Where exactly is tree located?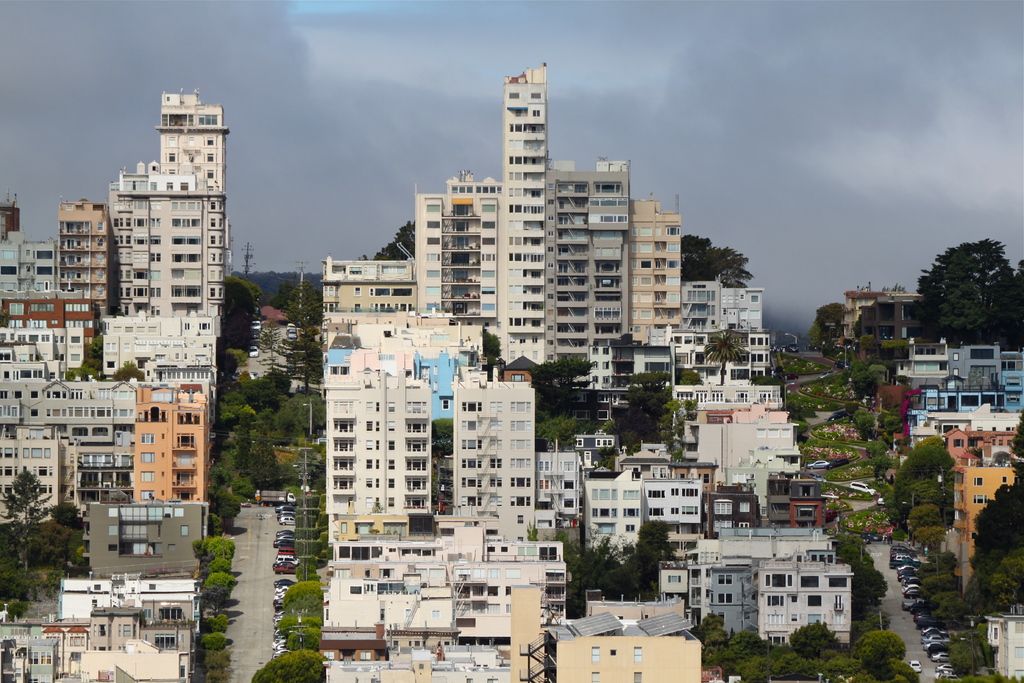
Its bounding box is {"left": 118, "top": 360, "right": 150, "bottom": 383}.
